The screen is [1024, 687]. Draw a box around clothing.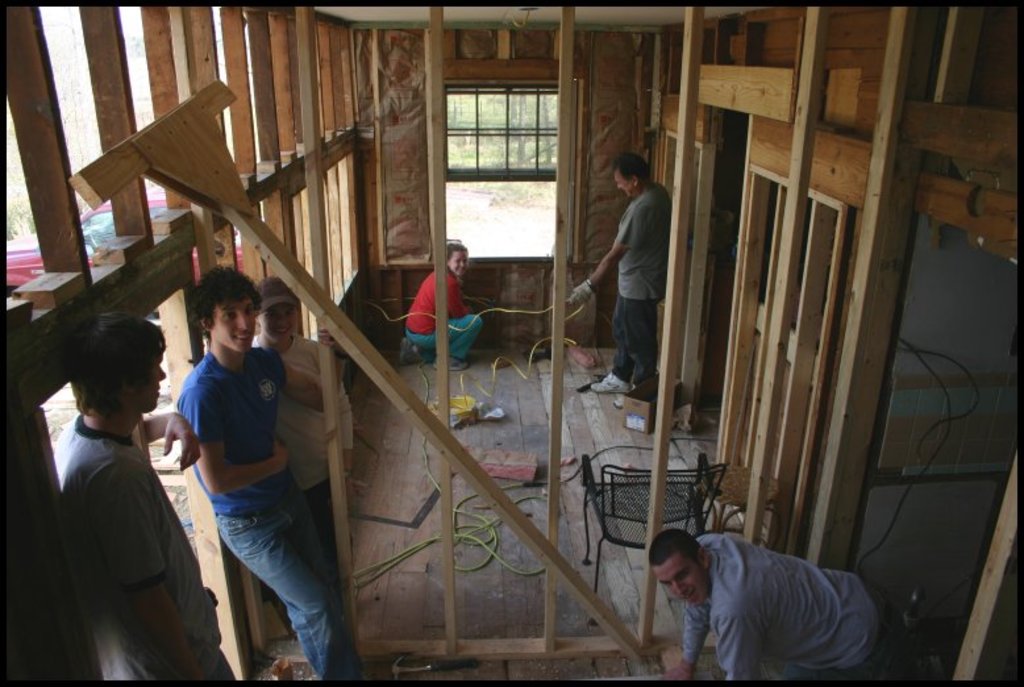
{"left": 171, "top": 274, "right": 355, "bottom": 684}.
